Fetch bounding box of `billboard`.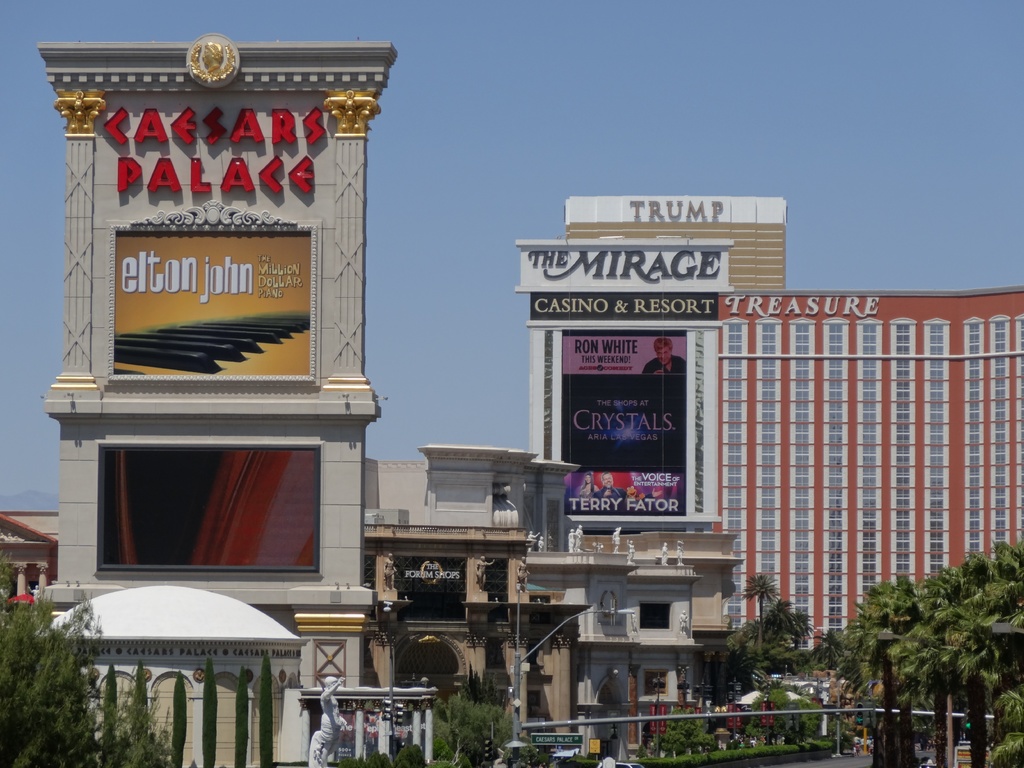
Bbox: (312,712,417,760).
